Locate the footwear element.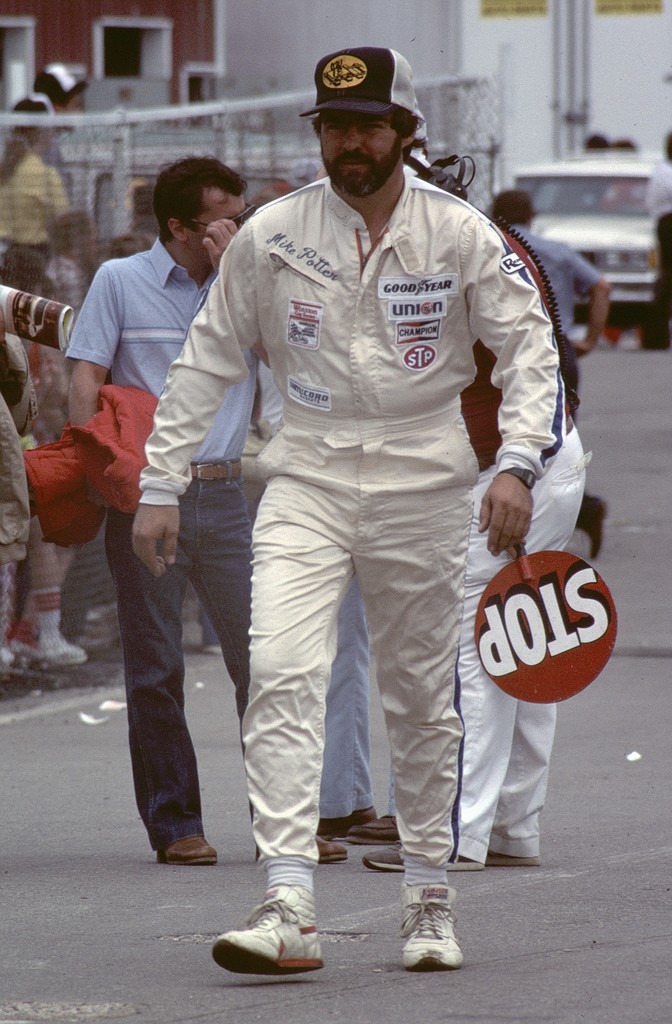
Element bbox: x1=343, y1=809, x2=409, y2=844.
